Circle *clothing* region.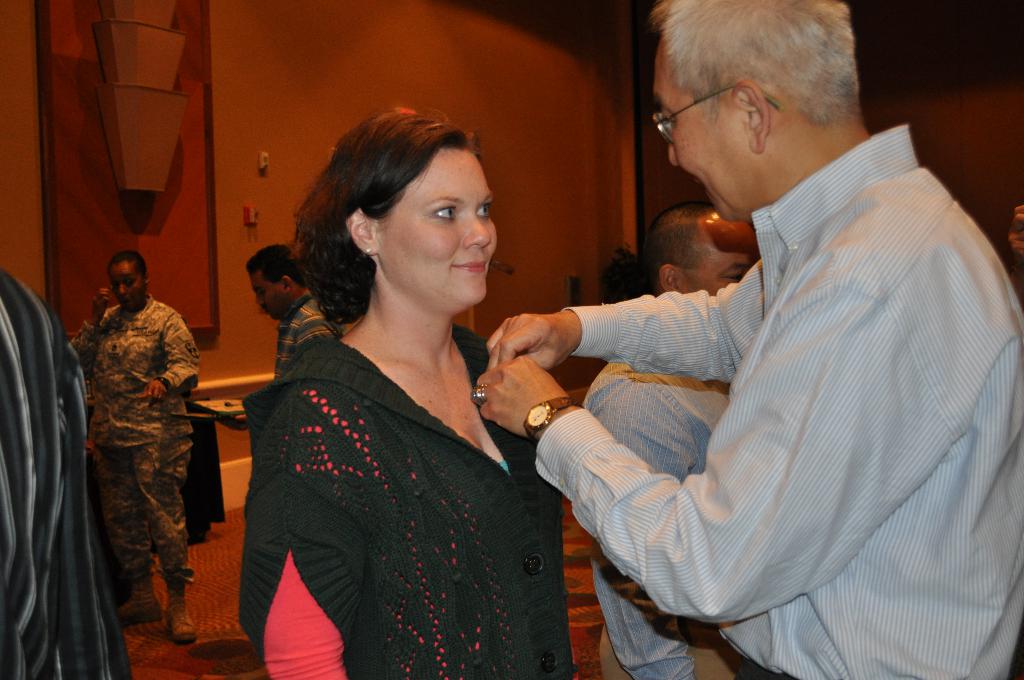
Region: (x1=0, y1=269, x2=133, y2=679).
